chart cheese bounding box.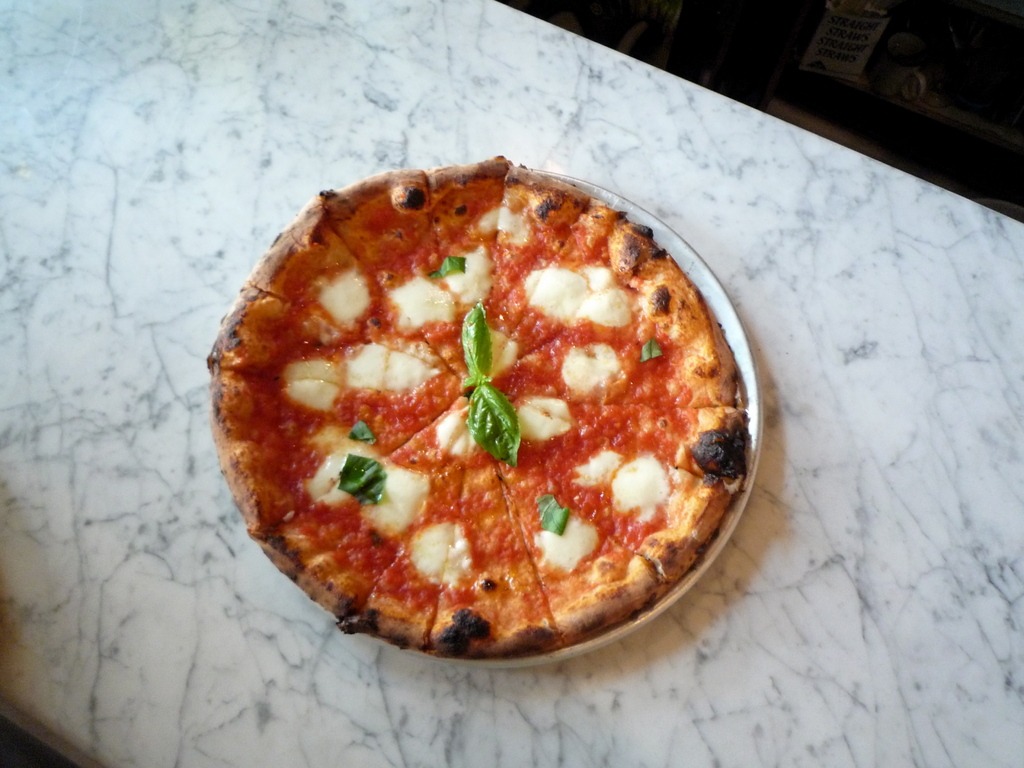
Charted: <bbox>587, 444, 622, 486</bbox>.
